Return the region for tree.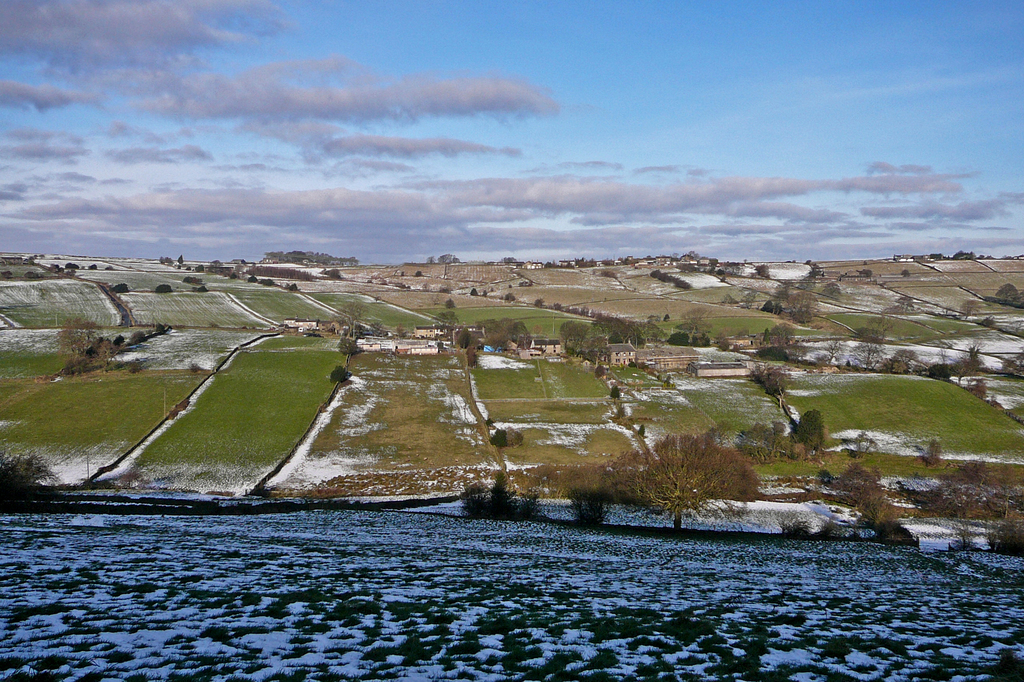
326 266 345 280.
